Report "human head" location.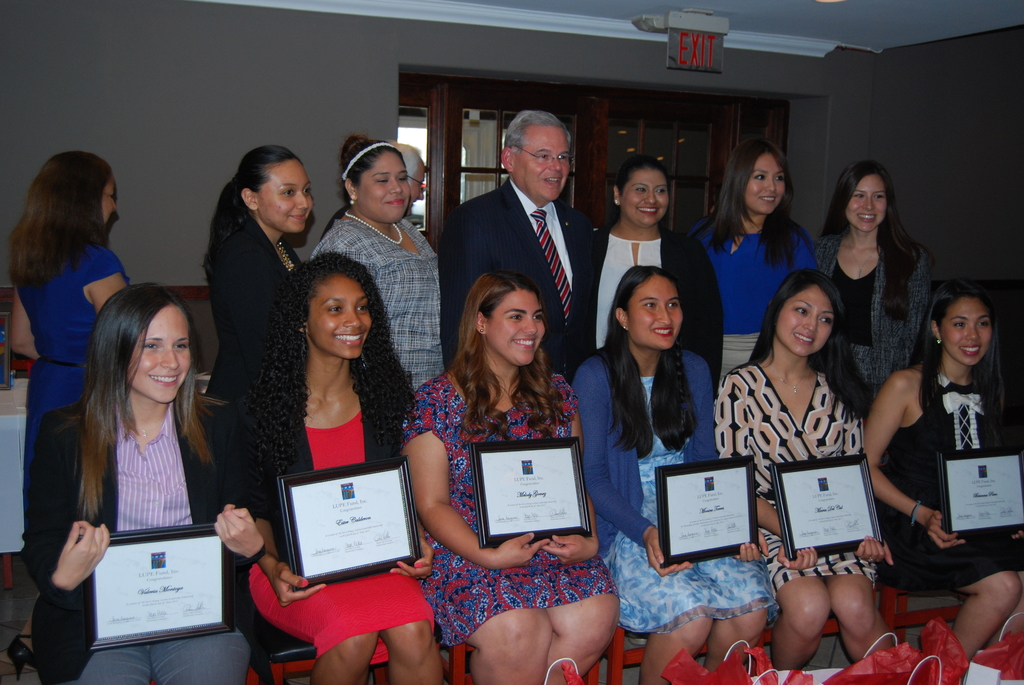
Report: 934/280/1004/363.
